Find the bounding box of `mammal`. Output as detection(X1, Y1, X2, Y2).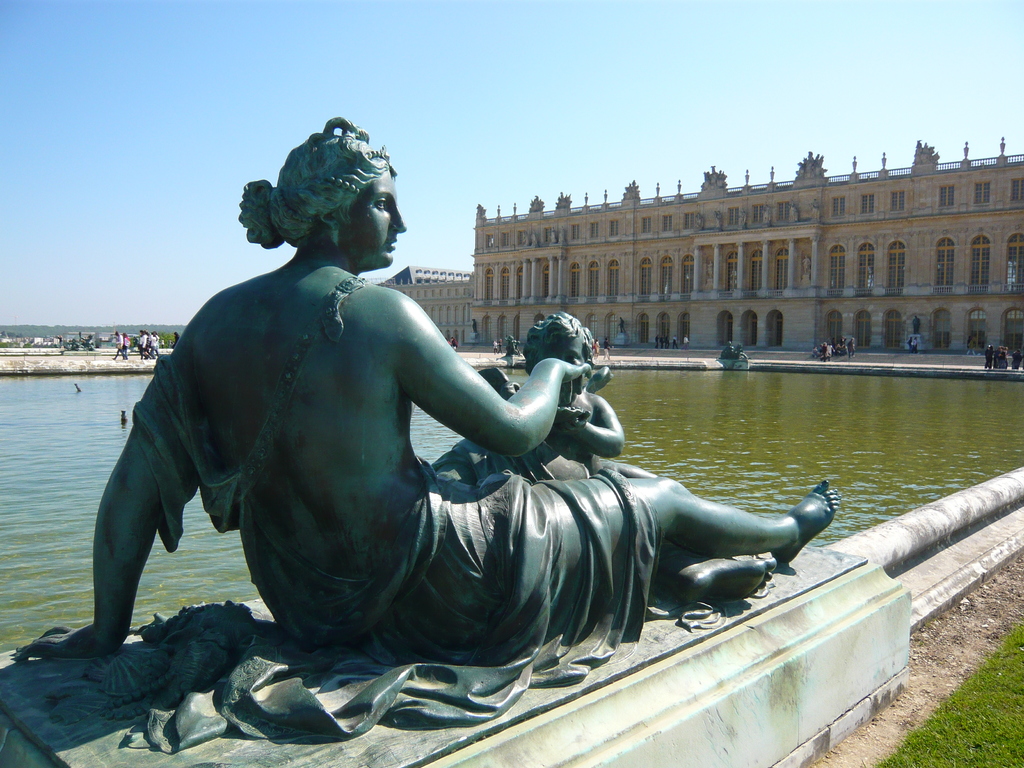
detection(491, 339, 497, 349).
